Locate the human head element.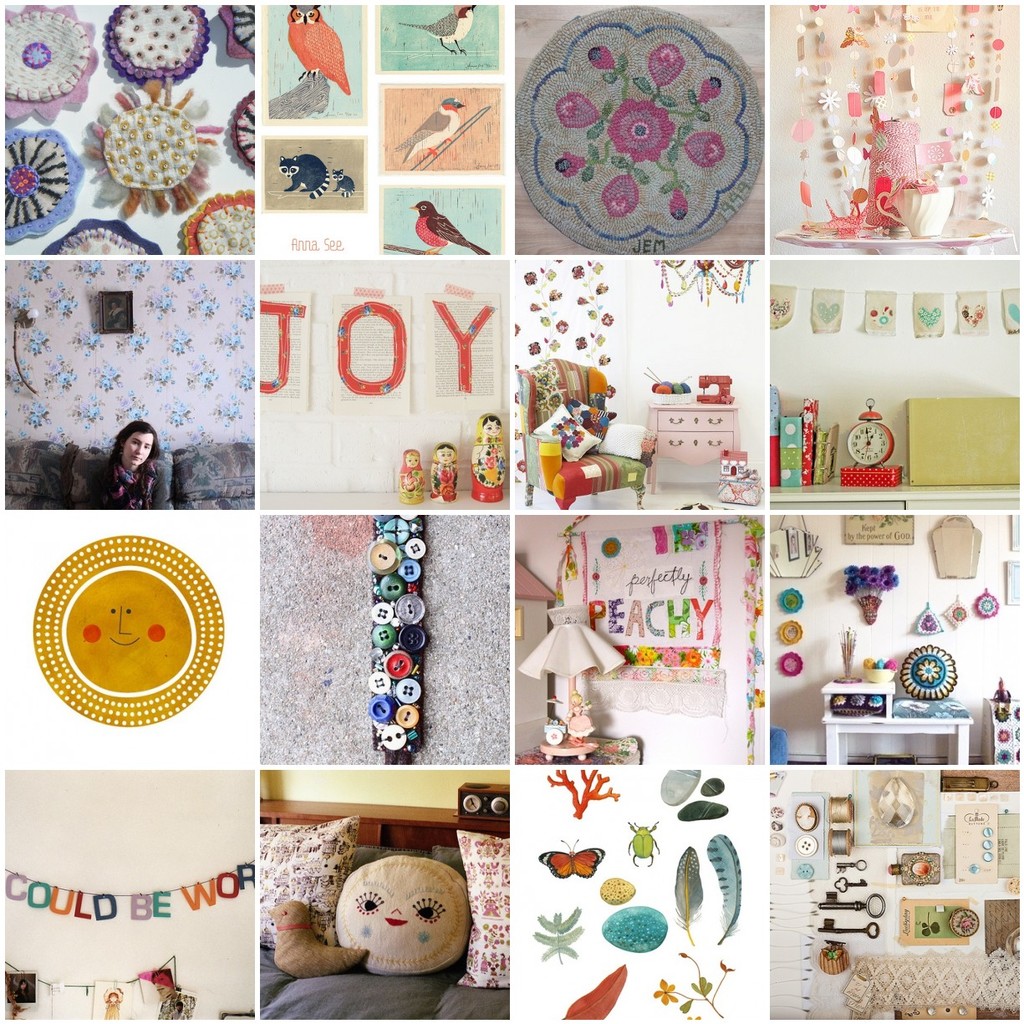
Element bbox: left=481, top=415, right=500, bottom=440.
